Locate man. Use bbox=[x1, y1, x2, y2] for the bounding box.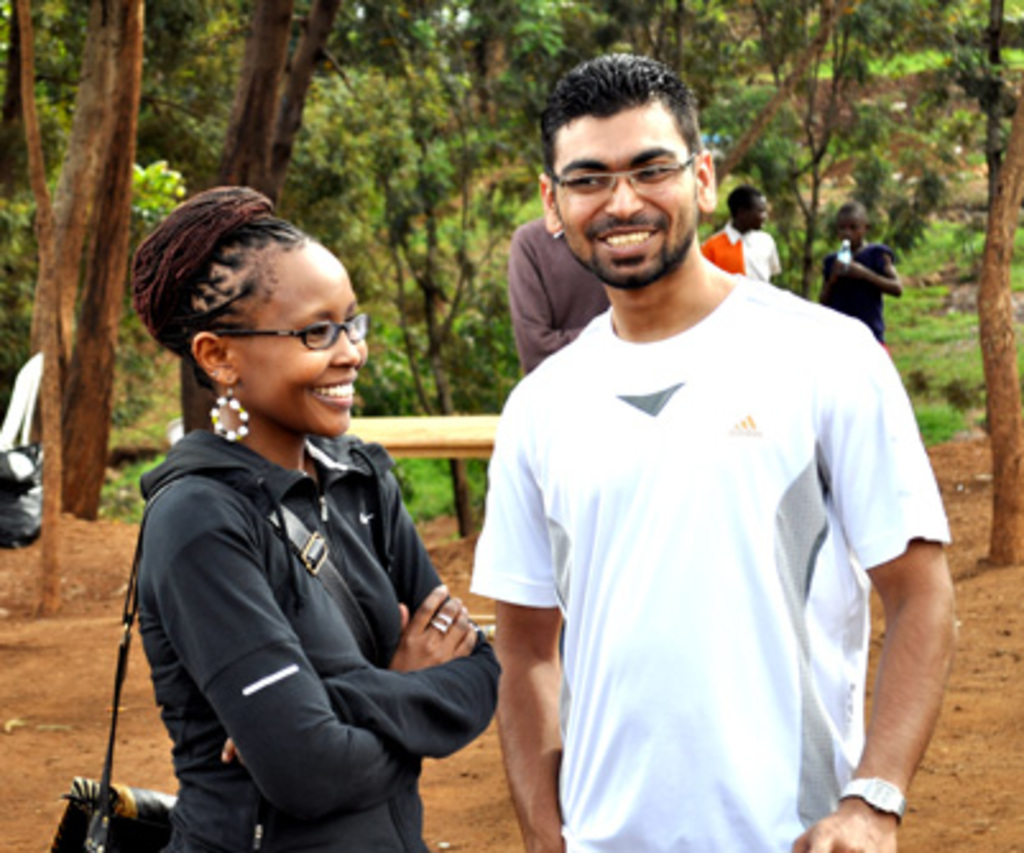
bbox=[439, 51, 922, 852].
